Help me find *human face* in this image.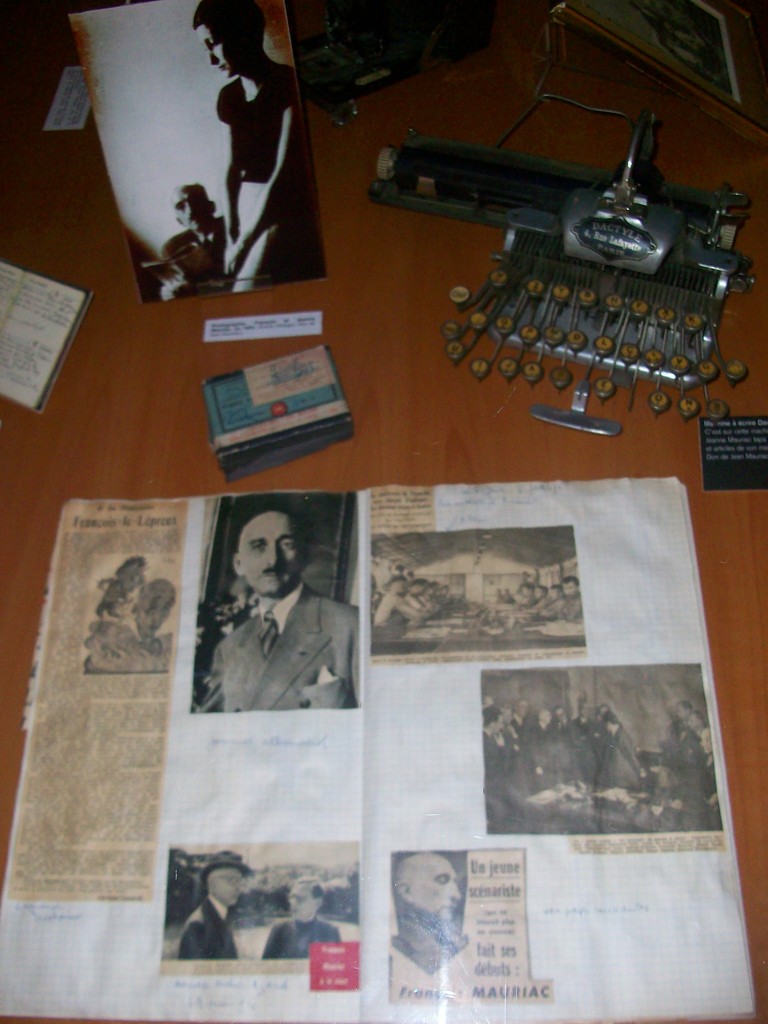
Found it: <box>240,511,305,593</box>.
